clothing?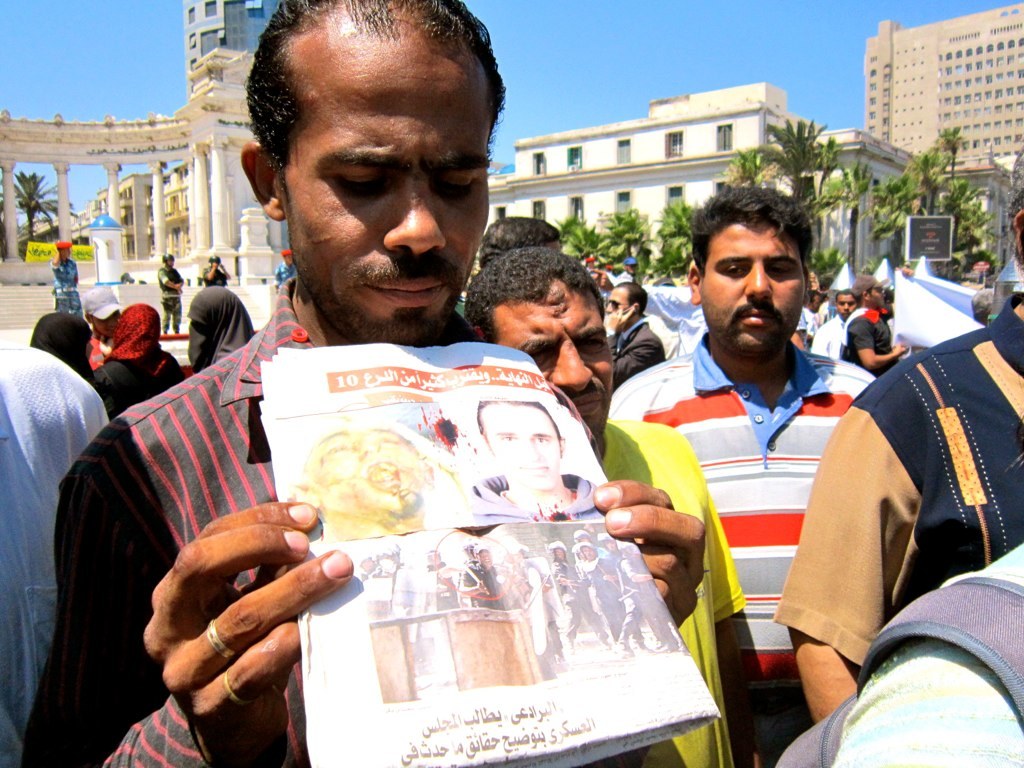
bbox=(203, 269, 225, 282)
